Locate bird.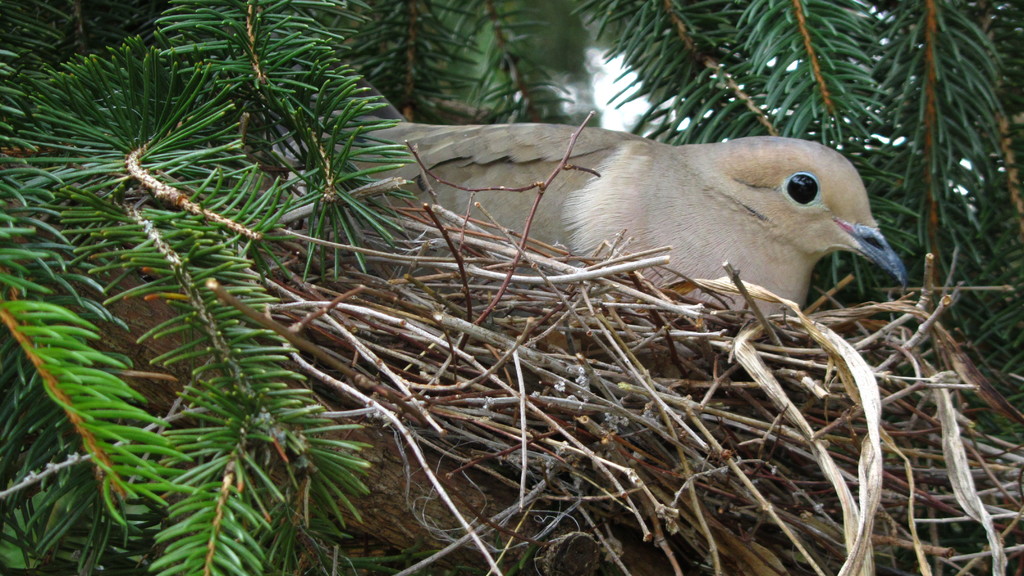
Bounding box: [x1=356, y1=104, x2=883, y2=326].
